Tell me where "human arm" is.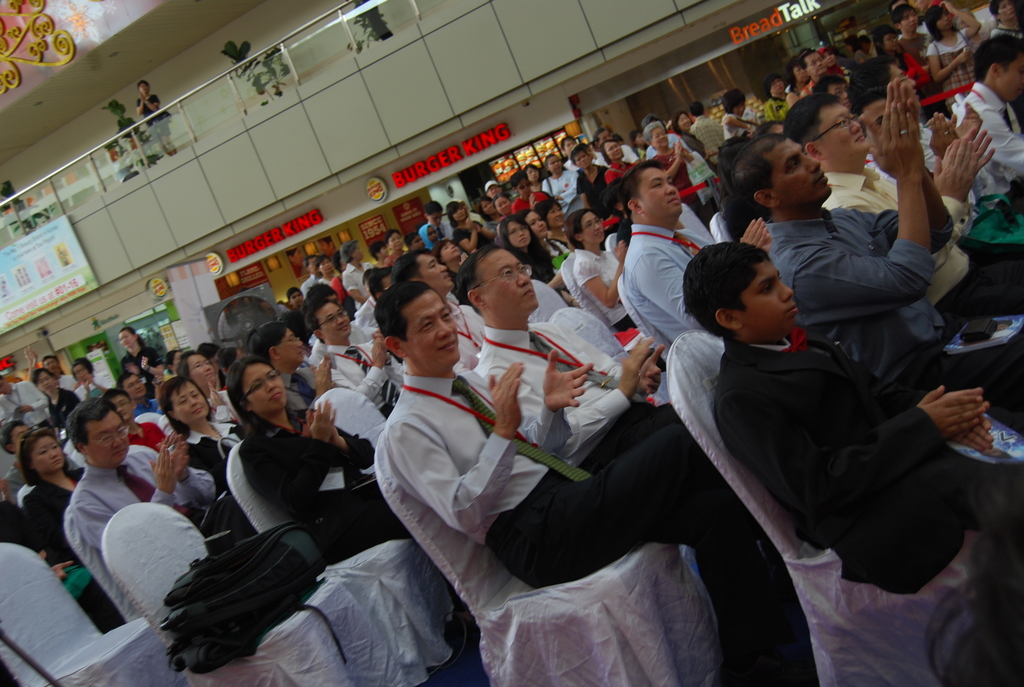
"human arm" is at Rect(252, 404, 337, 522).
